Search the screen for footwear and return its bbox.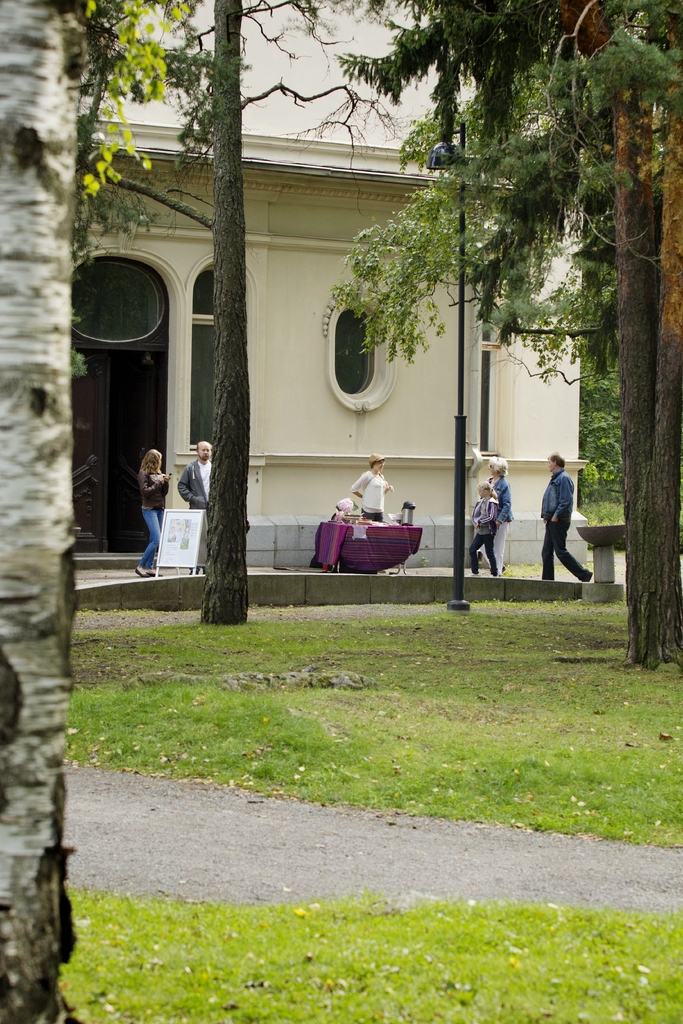
Found: <box>579,568,595,584</box>.
